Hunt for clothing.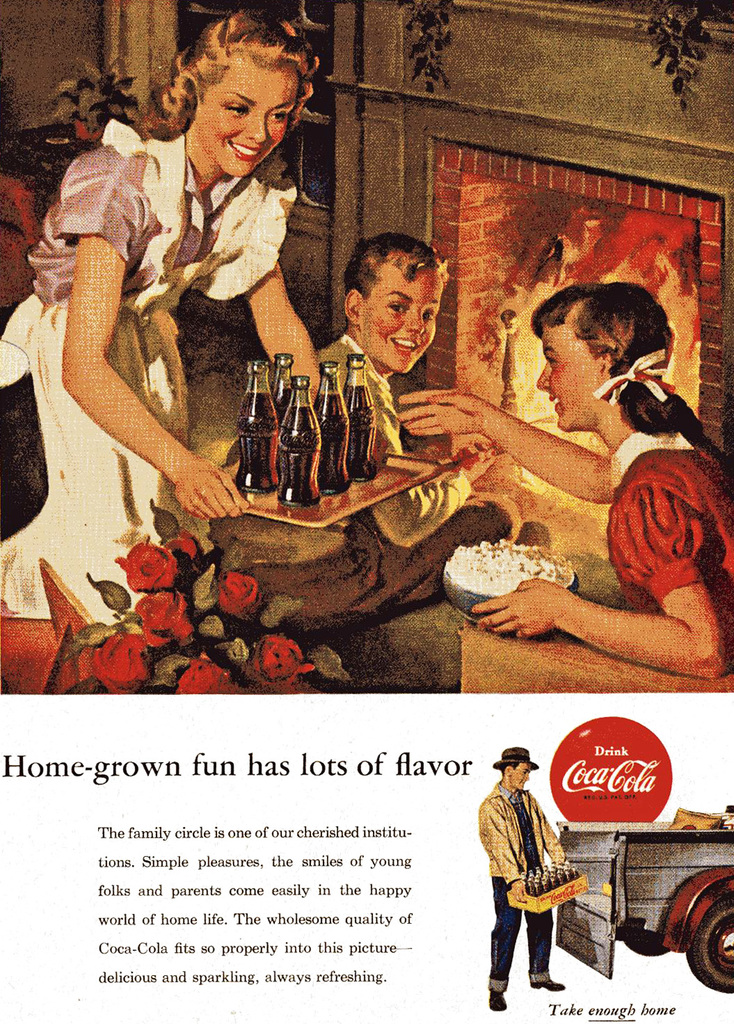
Hunted down at <bbox>476, 780, 567, 994</bbox>.
